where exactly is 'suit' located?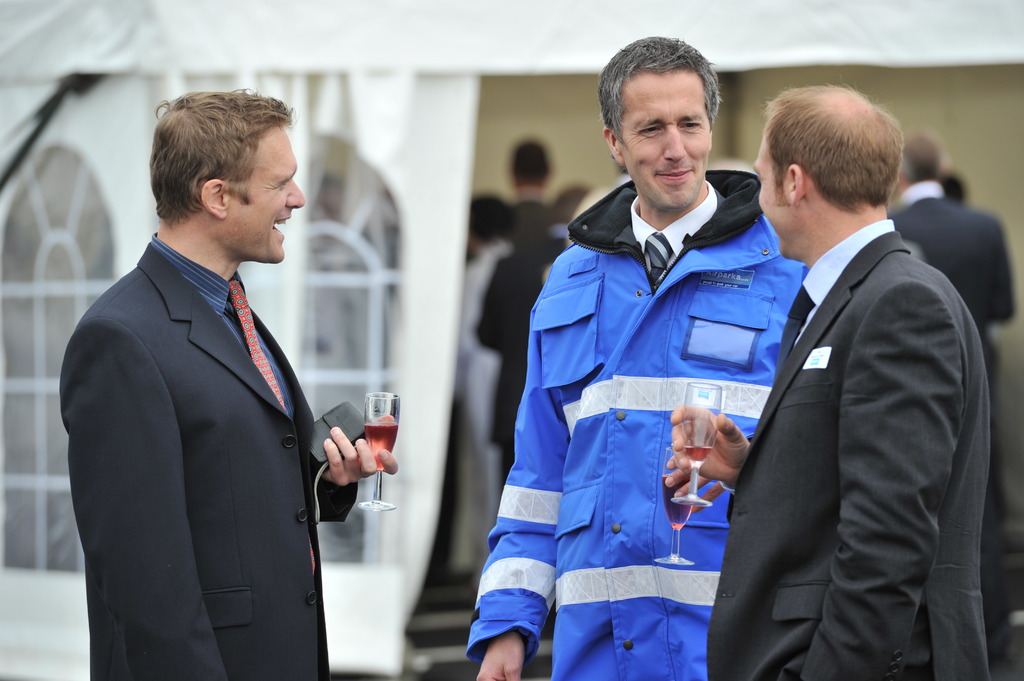
Its bounding box is <region>514, 189, 548, 244</region>.
